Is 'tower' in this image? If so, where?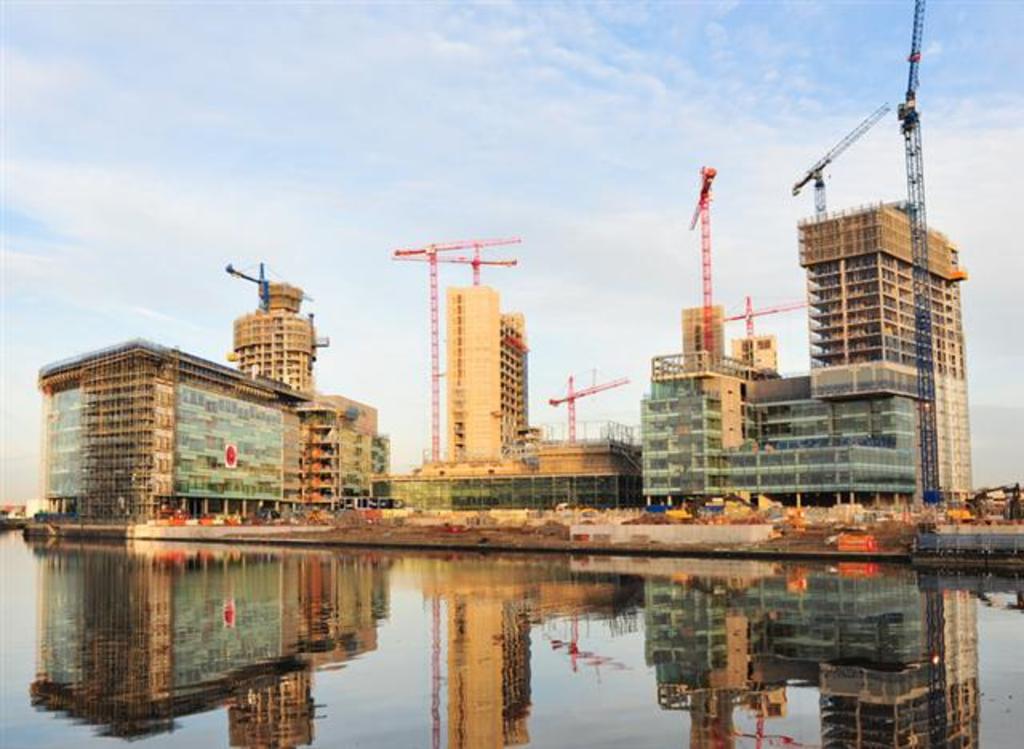
Yes, at (x1=448, y1=283, x2=531, y2=467).
